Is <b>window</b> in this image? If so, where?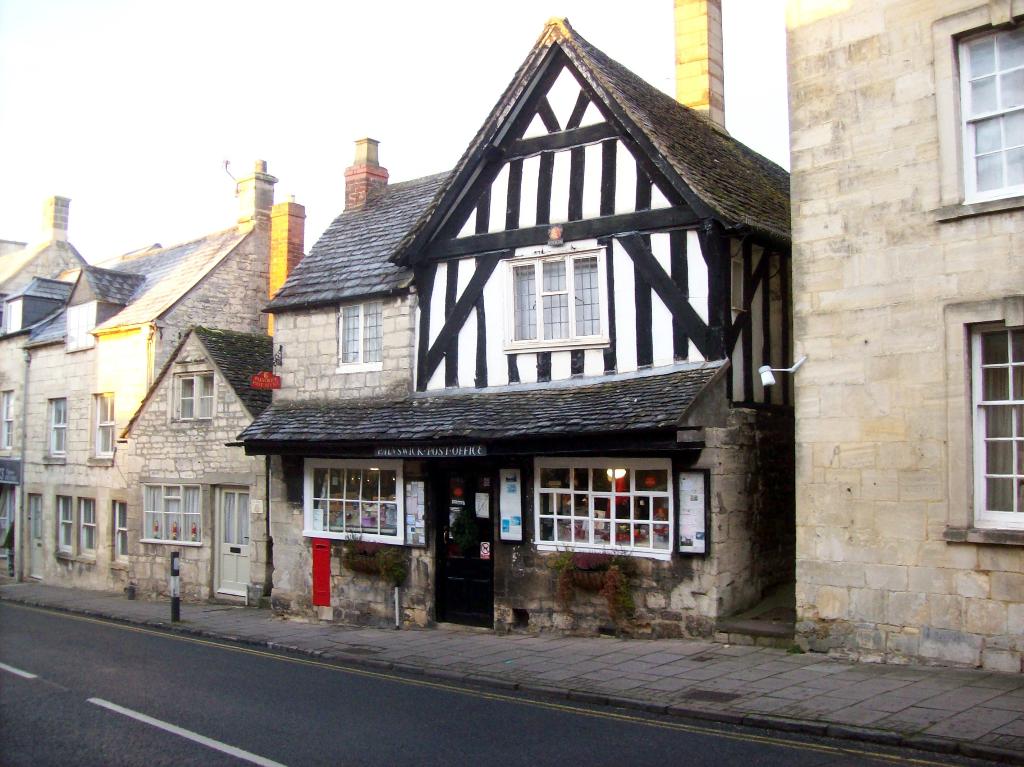
Yes, at BBox(140, 483, 204, 549).
